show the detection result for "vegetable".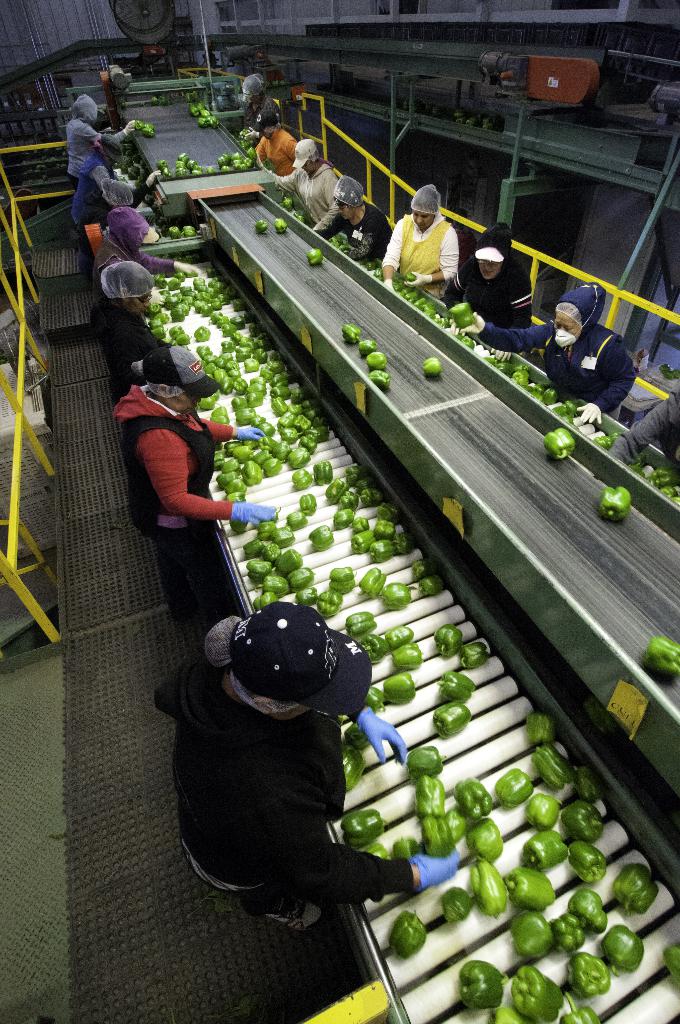
[left=597, top=477, right=634, bottom=521].
